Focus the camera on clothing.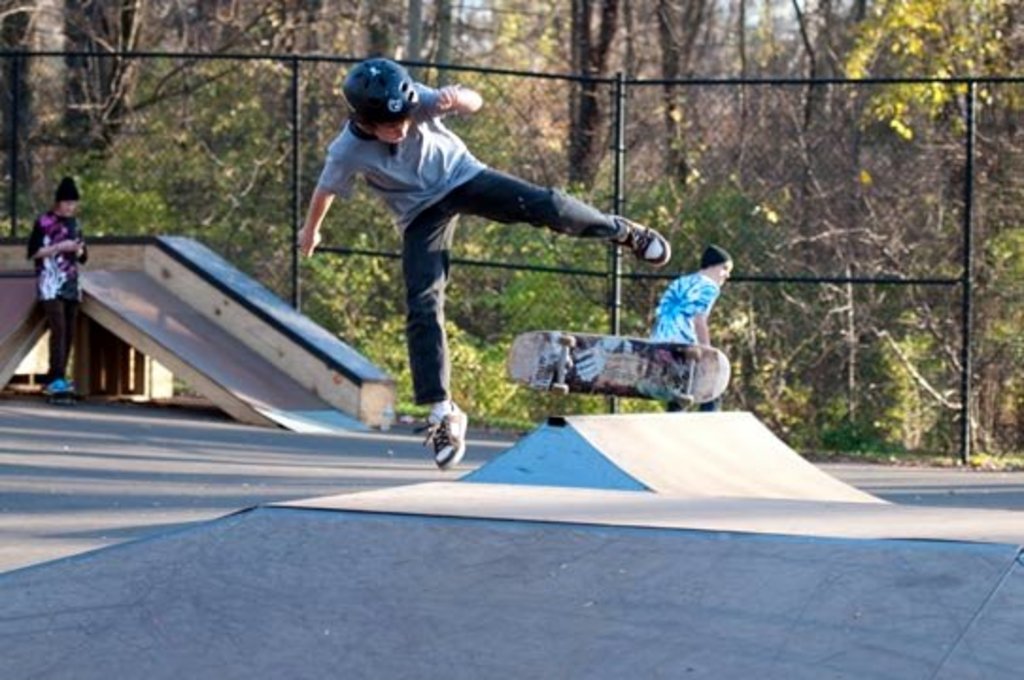
Focus region: bbox(635, 263, 718, 351).
